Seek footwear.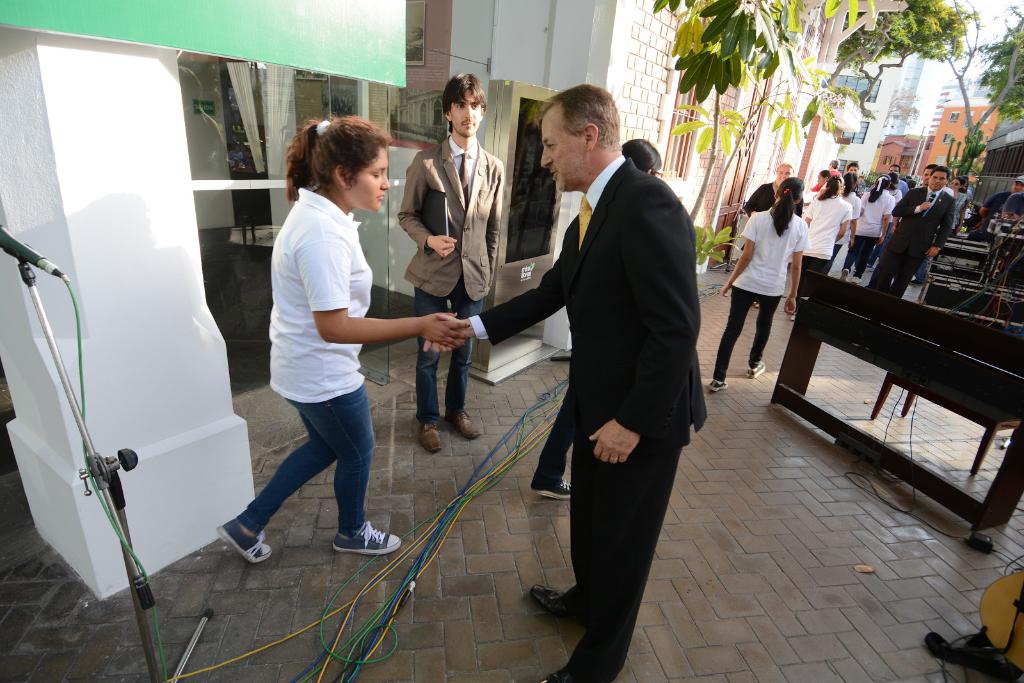
911,277,922,284.
